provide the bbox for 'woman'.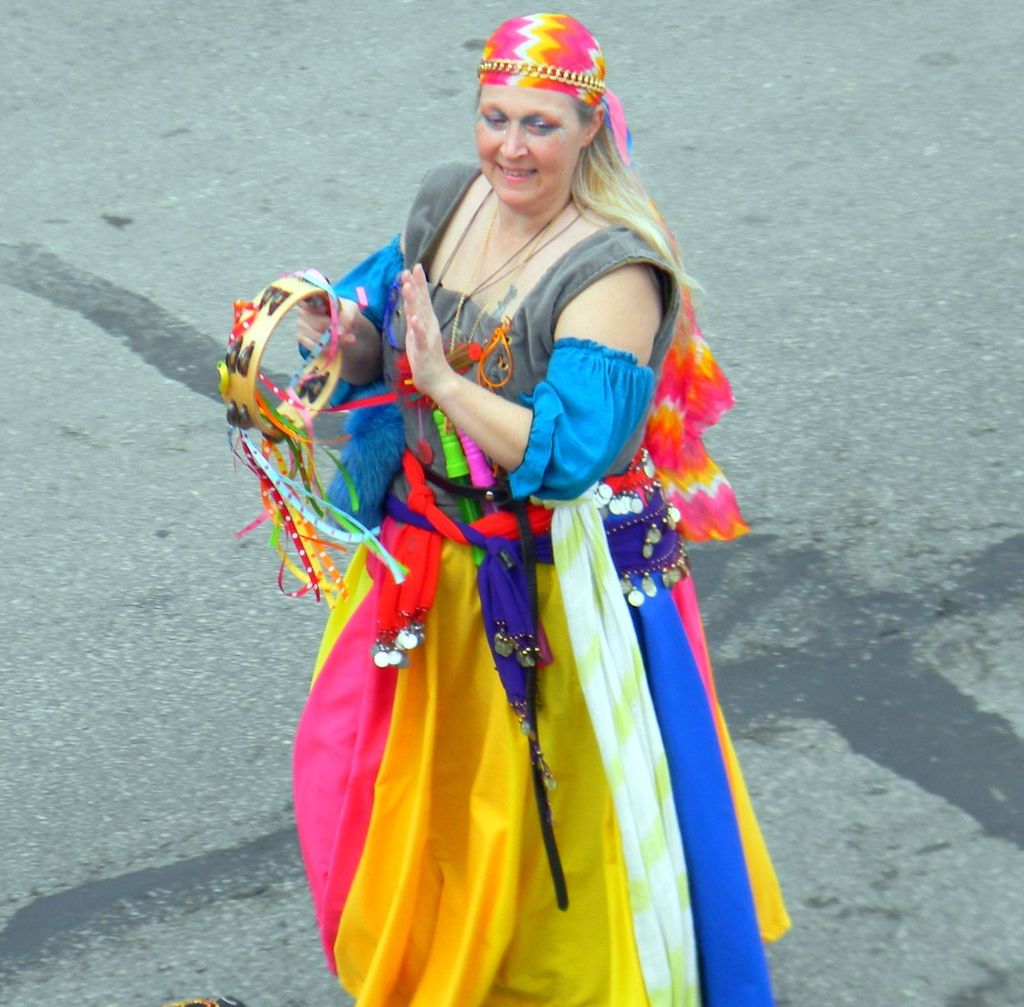
197:40:811:983.
